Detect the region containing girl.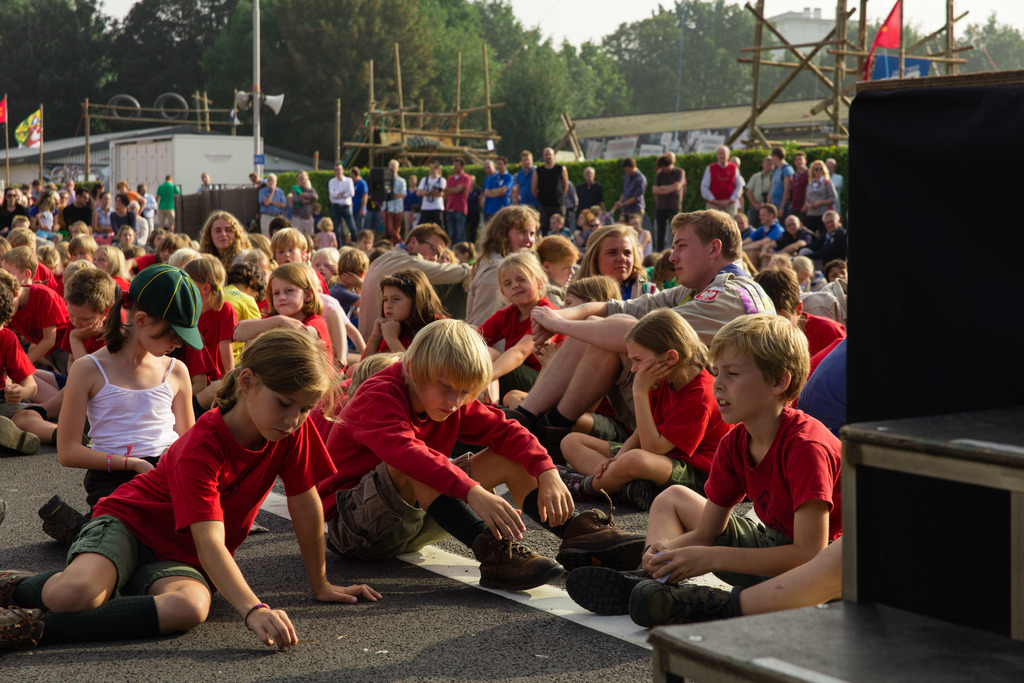
470/250/553/388.
